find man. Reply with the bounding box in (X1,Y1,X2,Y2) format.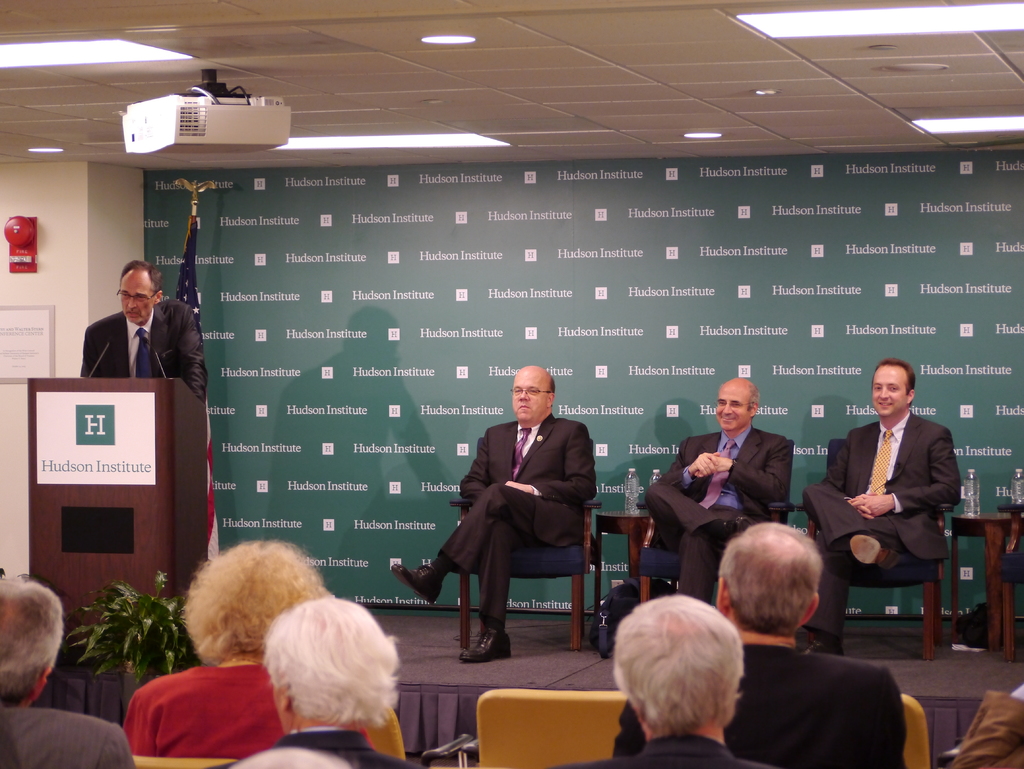
(803,358,960,650).
